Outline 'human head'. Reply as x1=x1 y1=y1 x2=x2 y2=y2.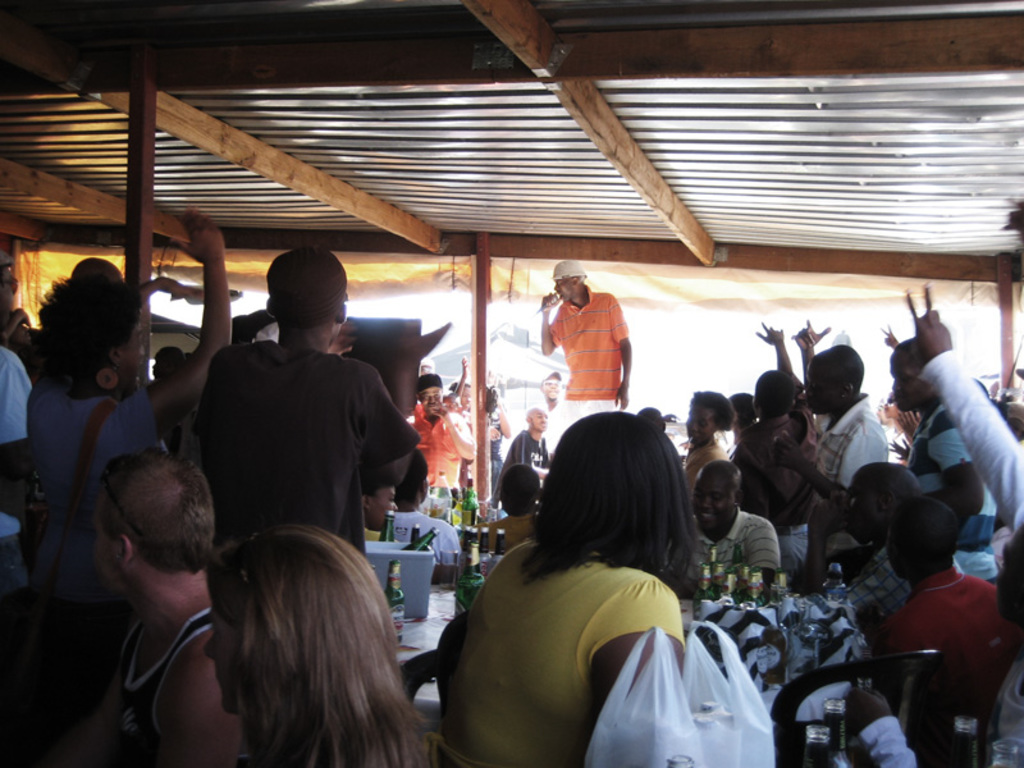
x1=552 y1=411 x2=685 y2=553.
